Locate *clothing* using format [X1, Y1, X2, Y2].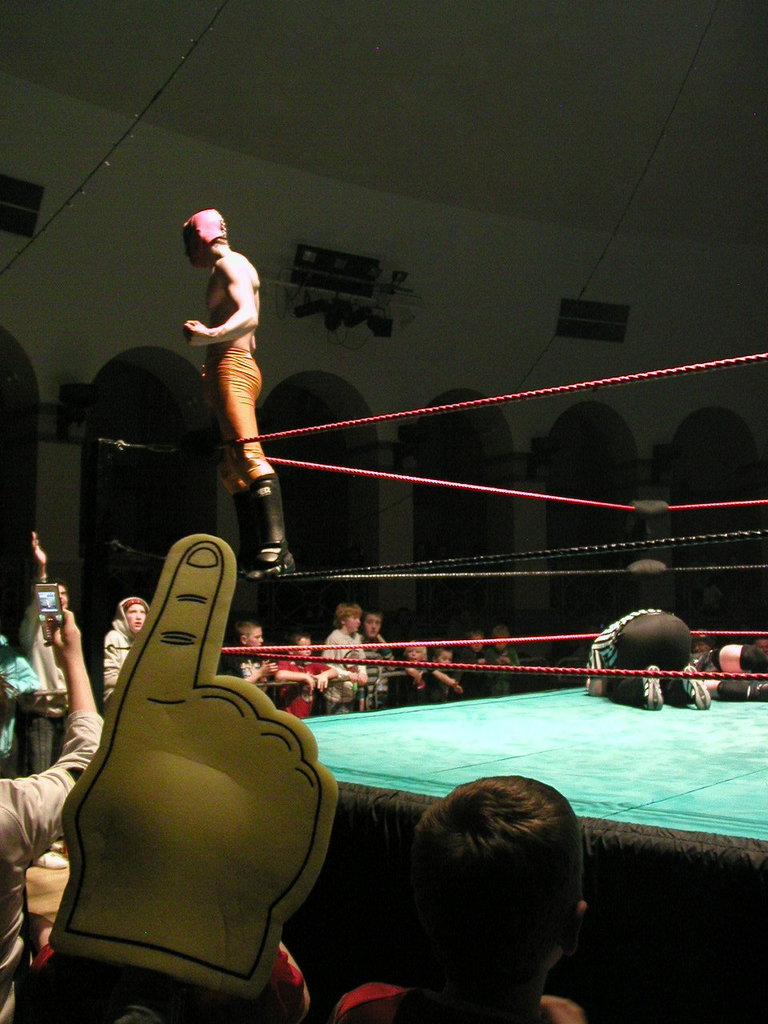
[577, 594, 687, 711].
